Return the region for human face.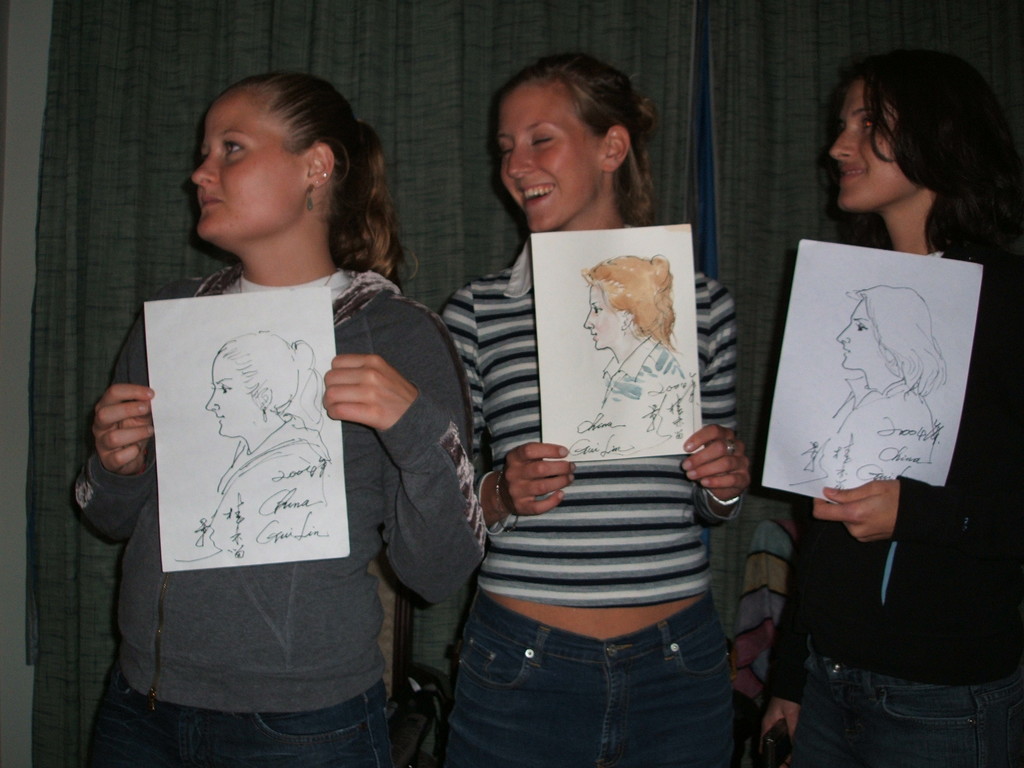
region(829, 79, 901, 214).
